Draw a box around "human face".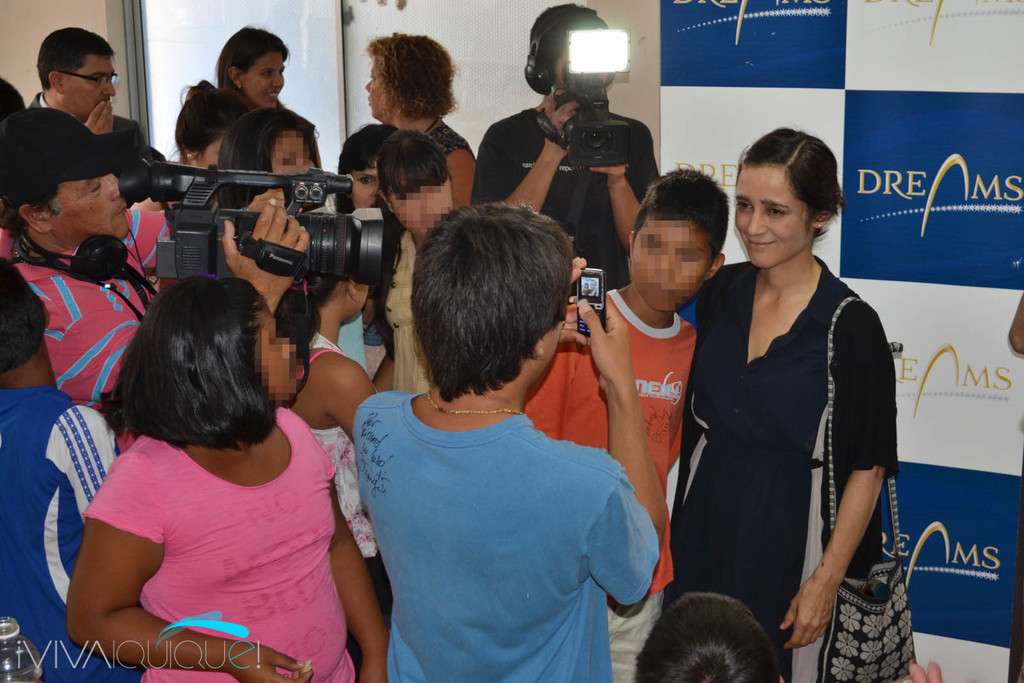
bbox(342, 168, 381, 205).
